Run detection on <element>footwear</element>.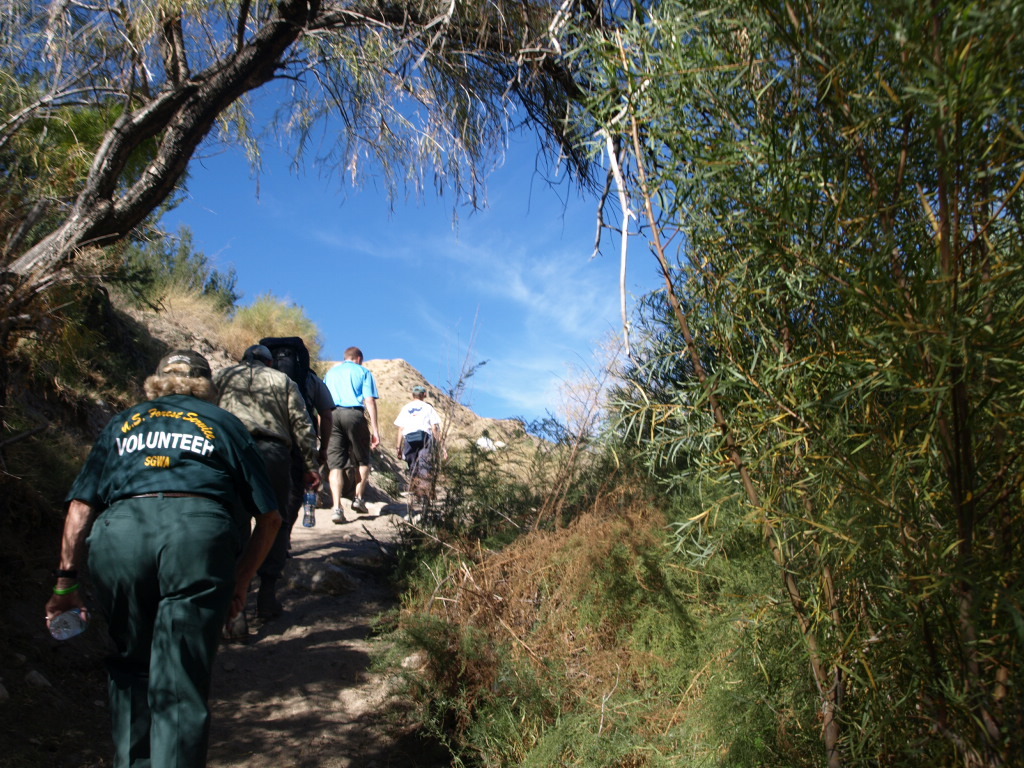
Result: (257,588,285,623).
